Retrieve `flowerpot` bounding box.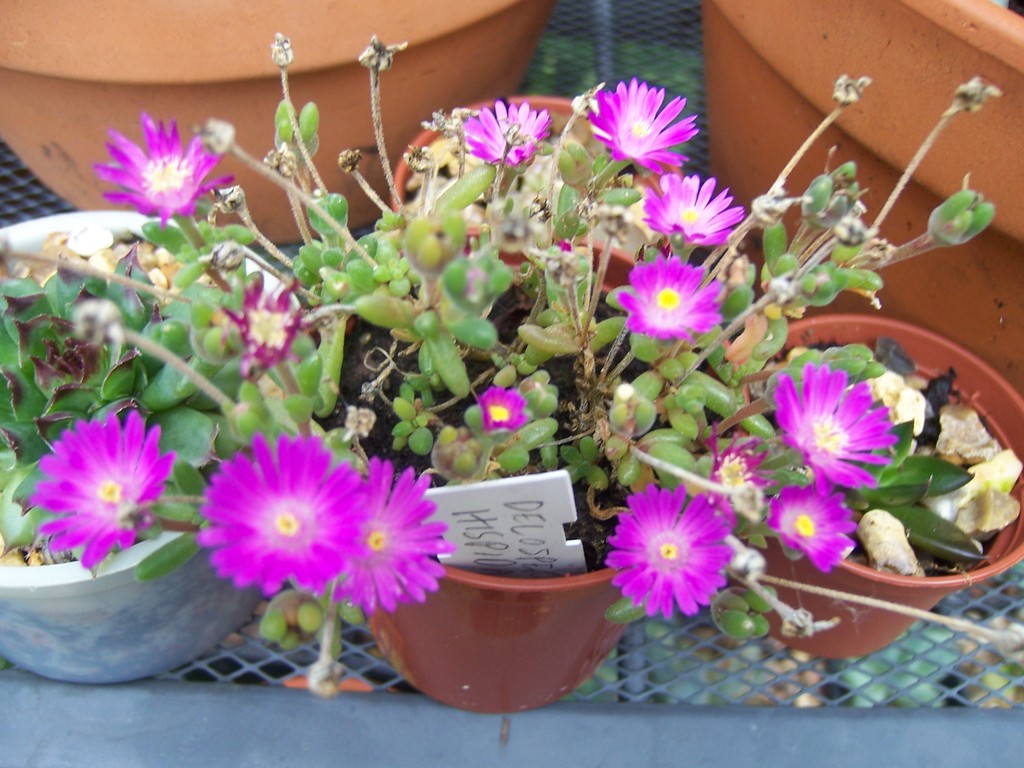
Bounding box: pyautogui.locateOnScreen(377, 519, 633, 714).
